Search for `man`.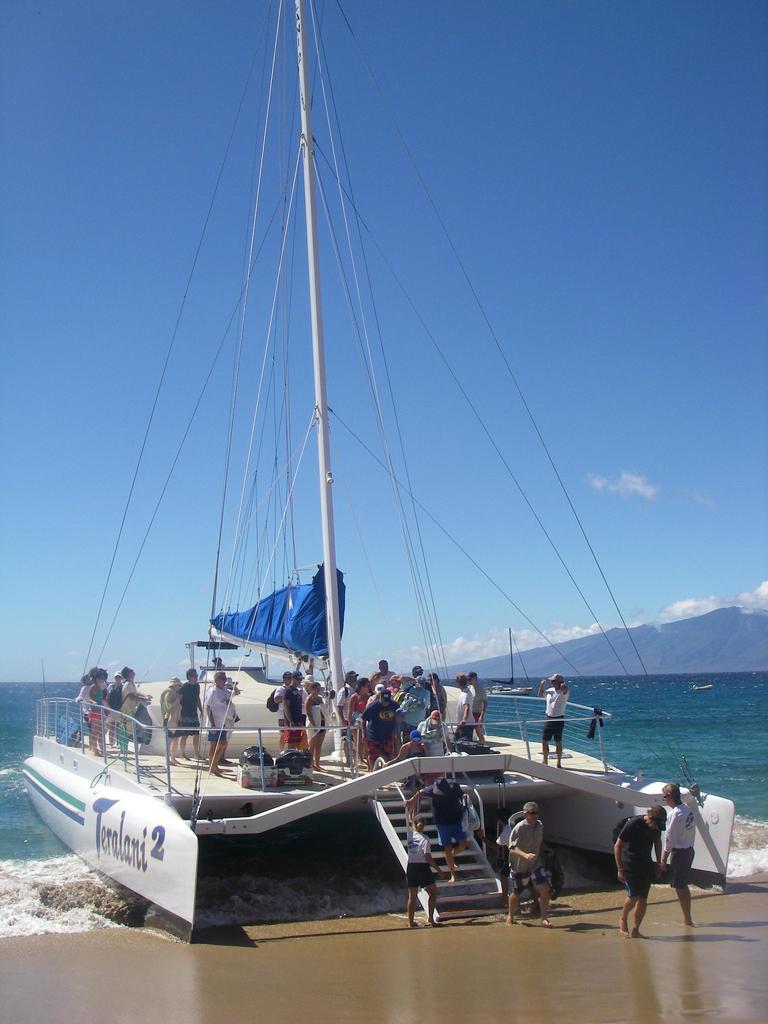
Found at 612, 797, 662, 938.
